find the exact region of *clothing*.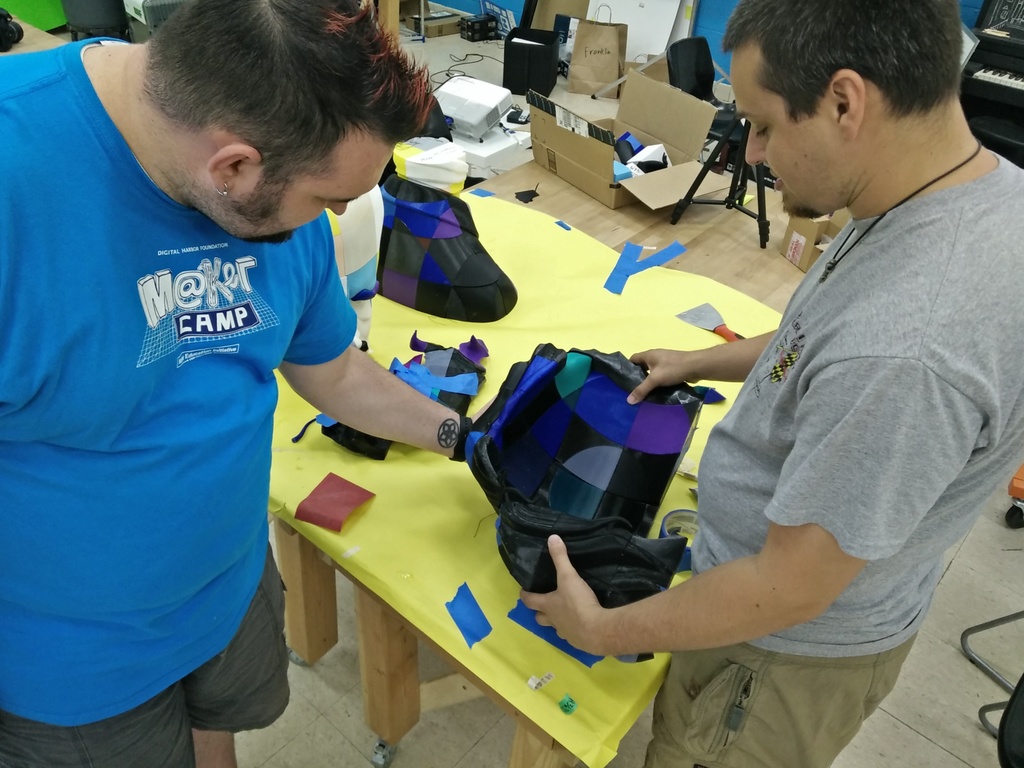
Exact region: {"x1": 640, "y1": 151, "x2": 1023, "y2": 767}.
